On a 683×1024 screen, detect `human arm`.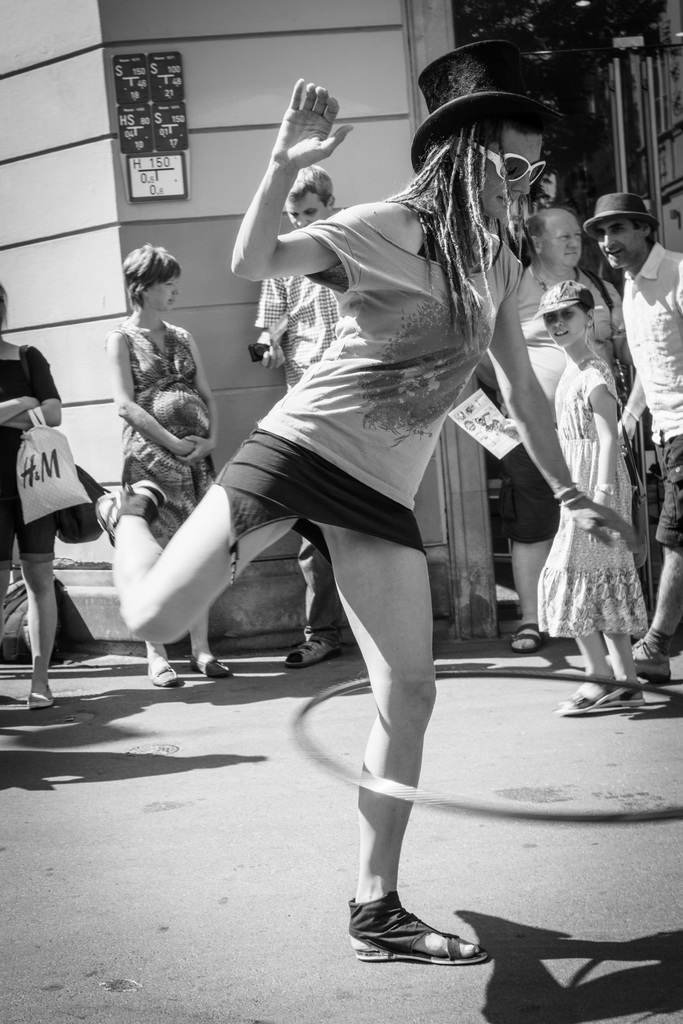
box=[587, 360, 621, 502].
